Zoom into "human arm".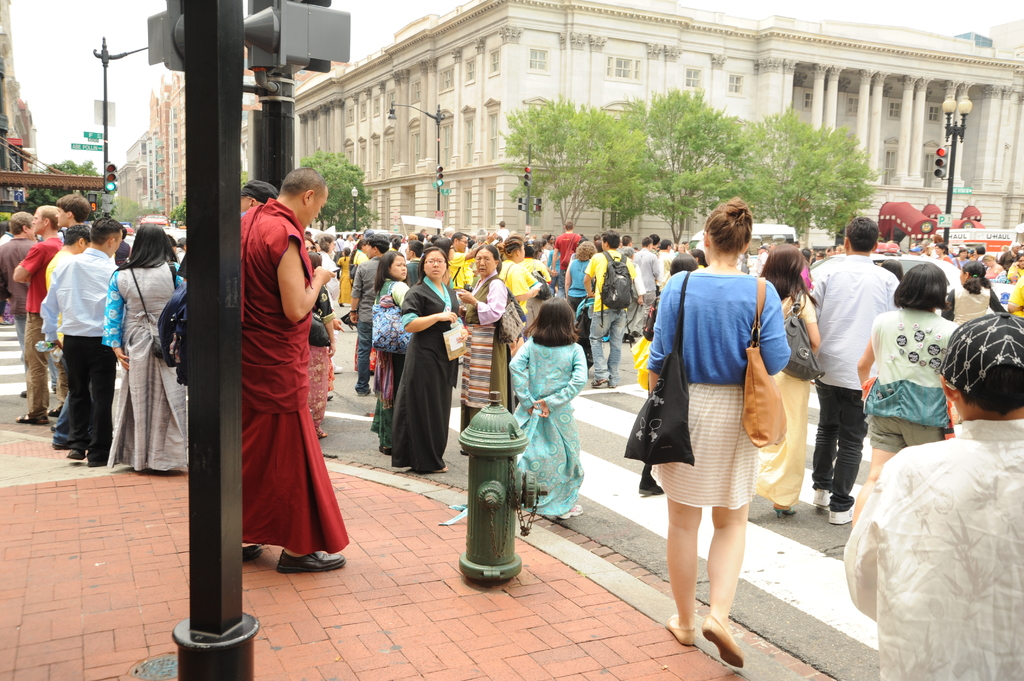
Zoom target: detection(646, 287, 668, 373).
